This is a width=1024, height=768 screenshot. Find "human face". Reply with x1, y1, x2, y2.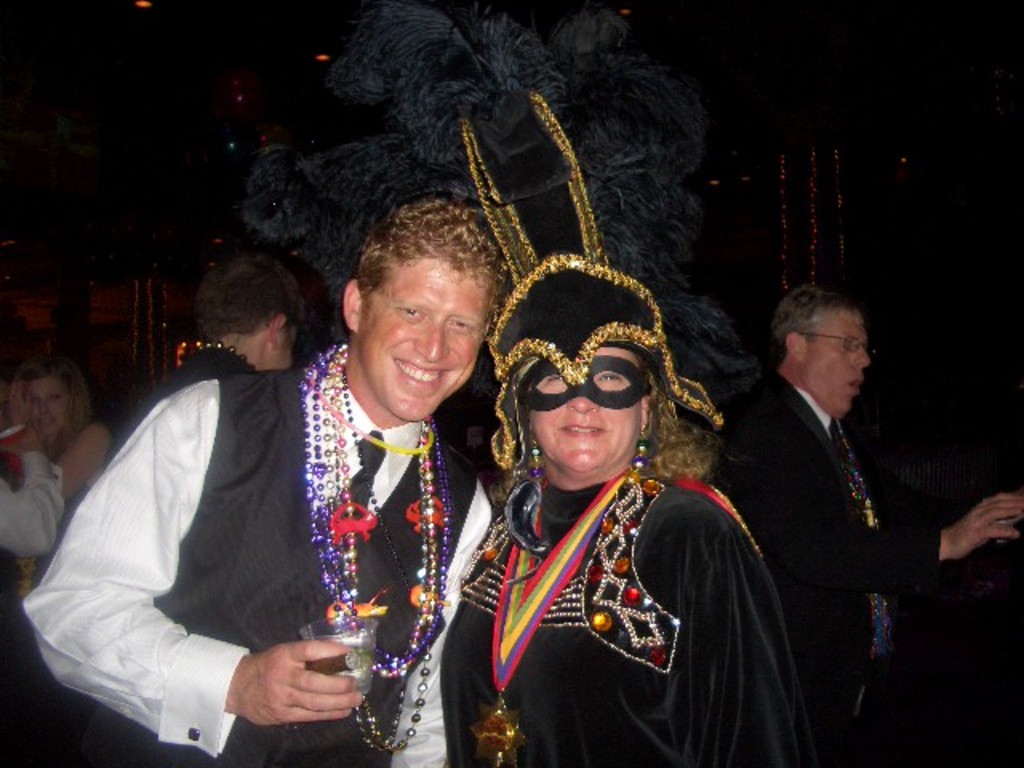
806, 310, 872, 421.
